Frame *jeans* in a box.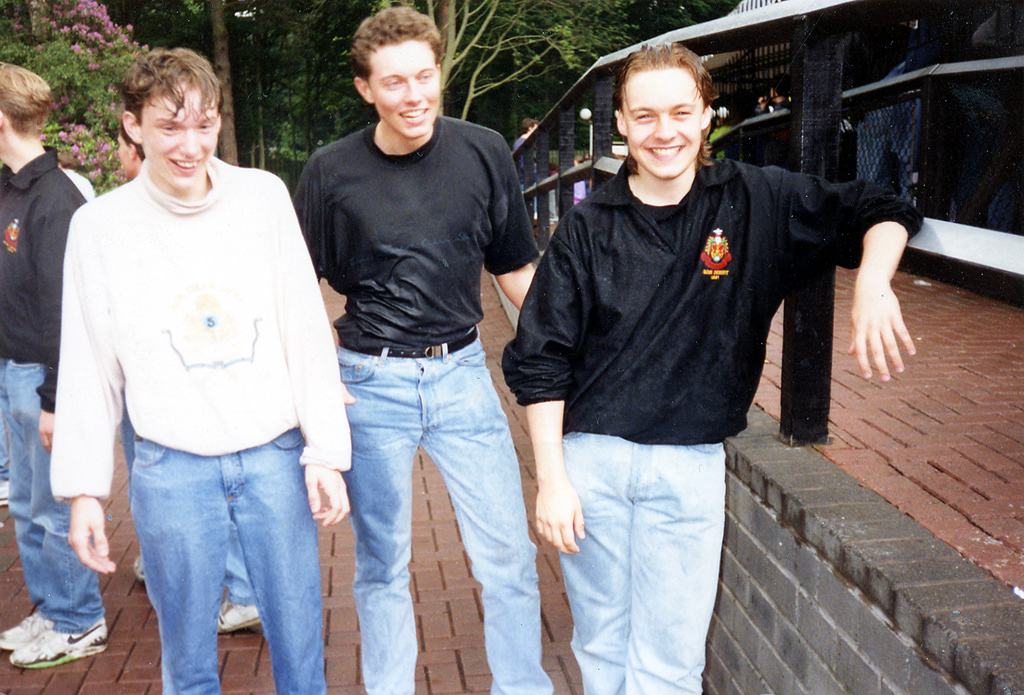
x1=3, y1=362, x2=106, y2=633.
